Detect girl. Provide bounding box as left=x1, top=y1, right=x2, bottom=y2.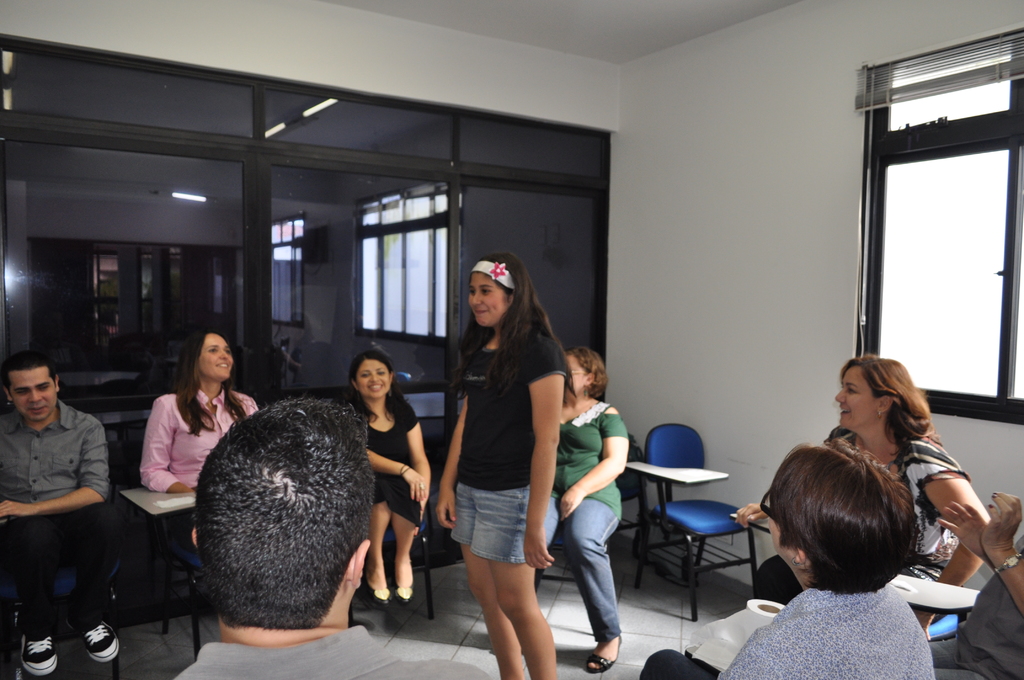
left=436, top=253, right=577, bottom=679.
